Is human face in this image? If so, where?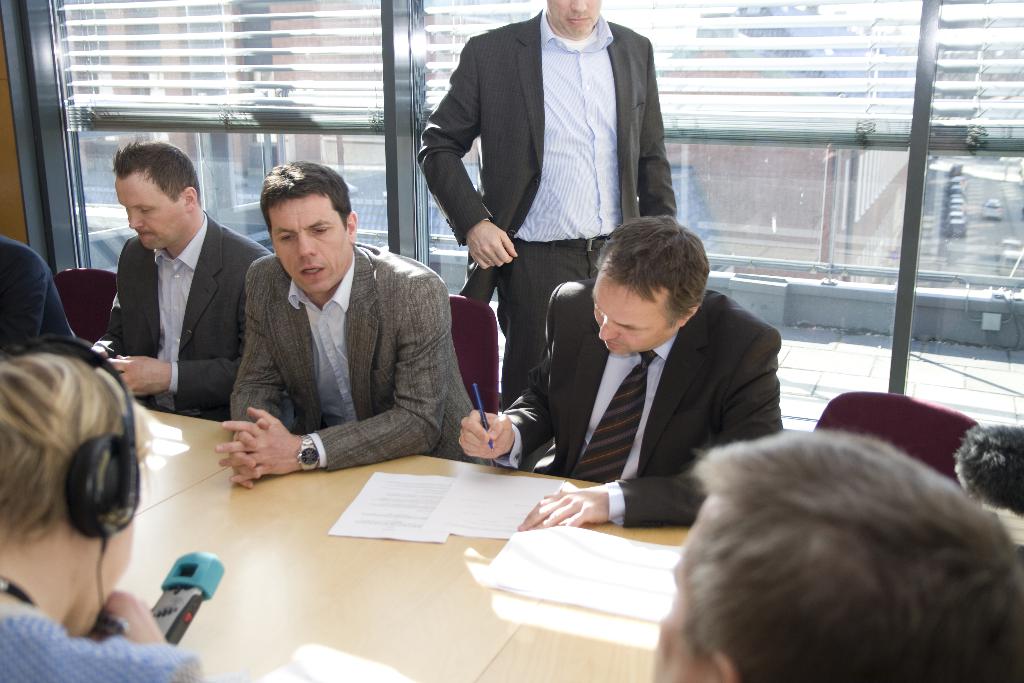
Yes, at l=547, t=0, r=600, b=43.
